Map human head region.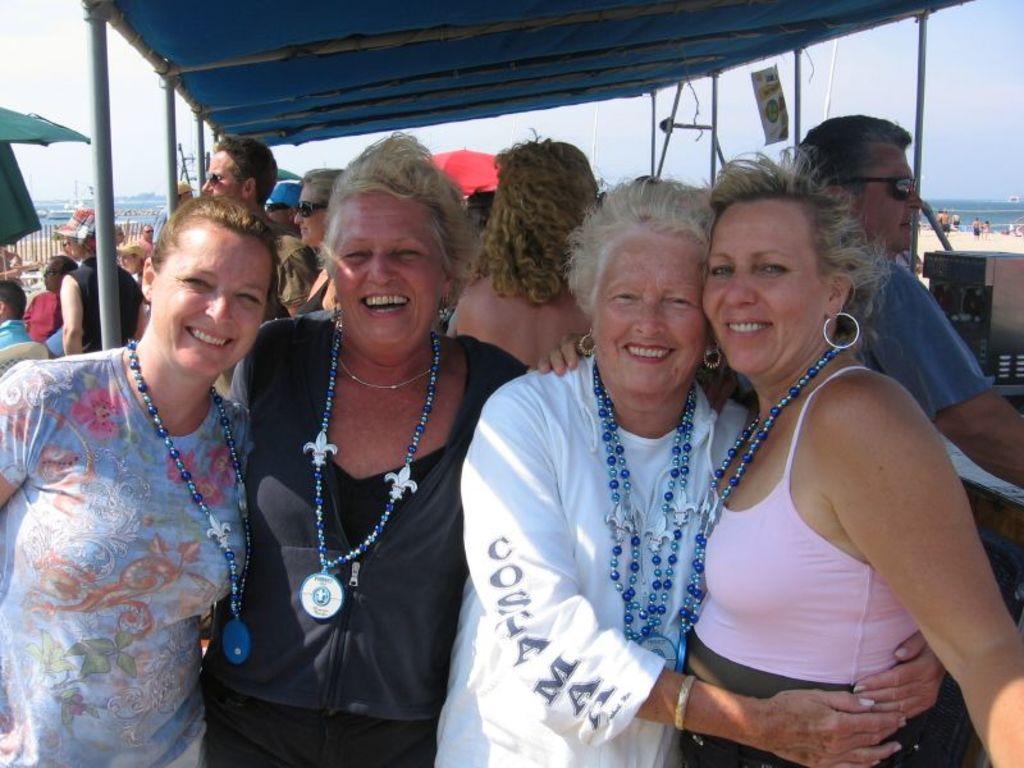
Mapped to [x1=302, y1=142, x2=461, y2=343].
